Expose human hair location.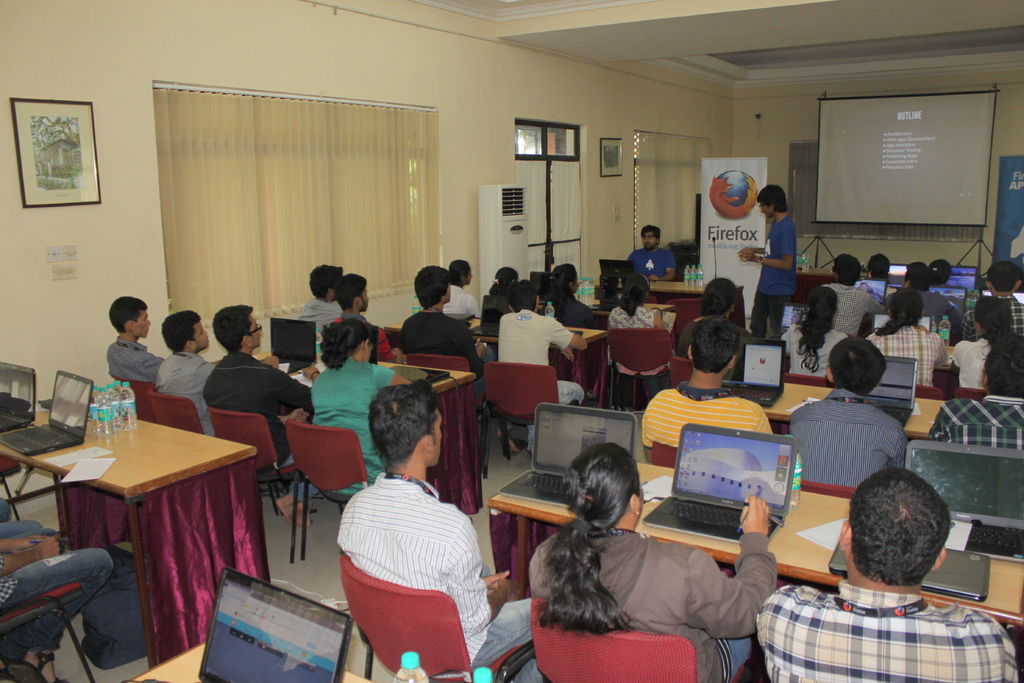
Exposed at detection(984, 336, 1023, 399).
